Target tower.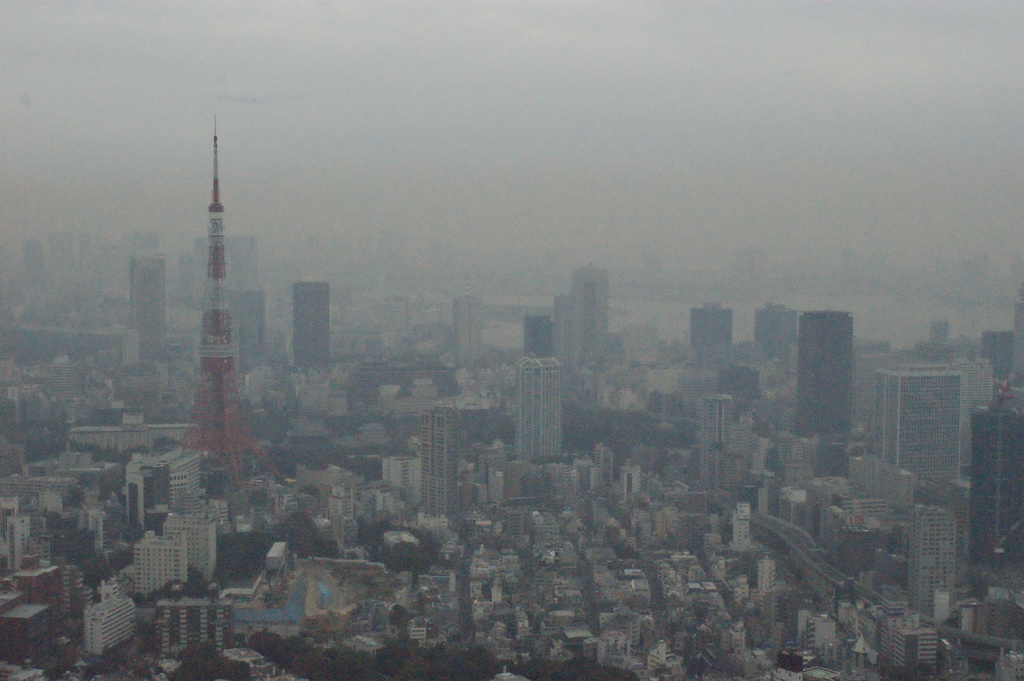
Target region: rect(516, 351, 566, 463).
